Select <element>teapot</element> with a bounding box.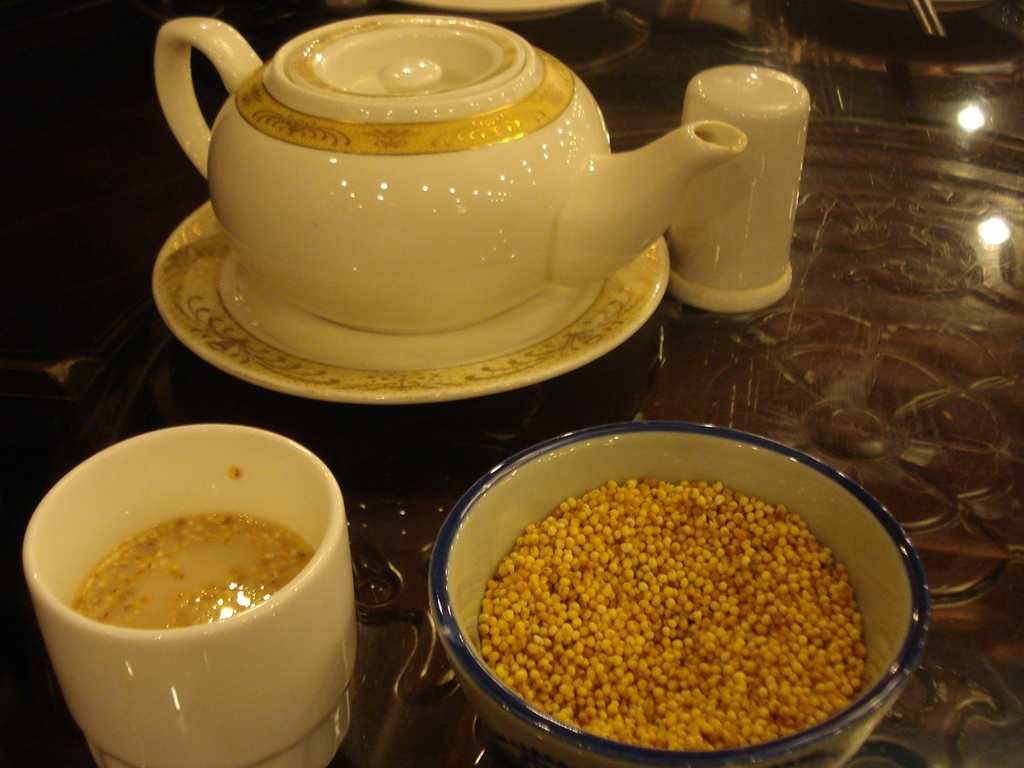
left=153, top=13, right=746, bottom=338.
